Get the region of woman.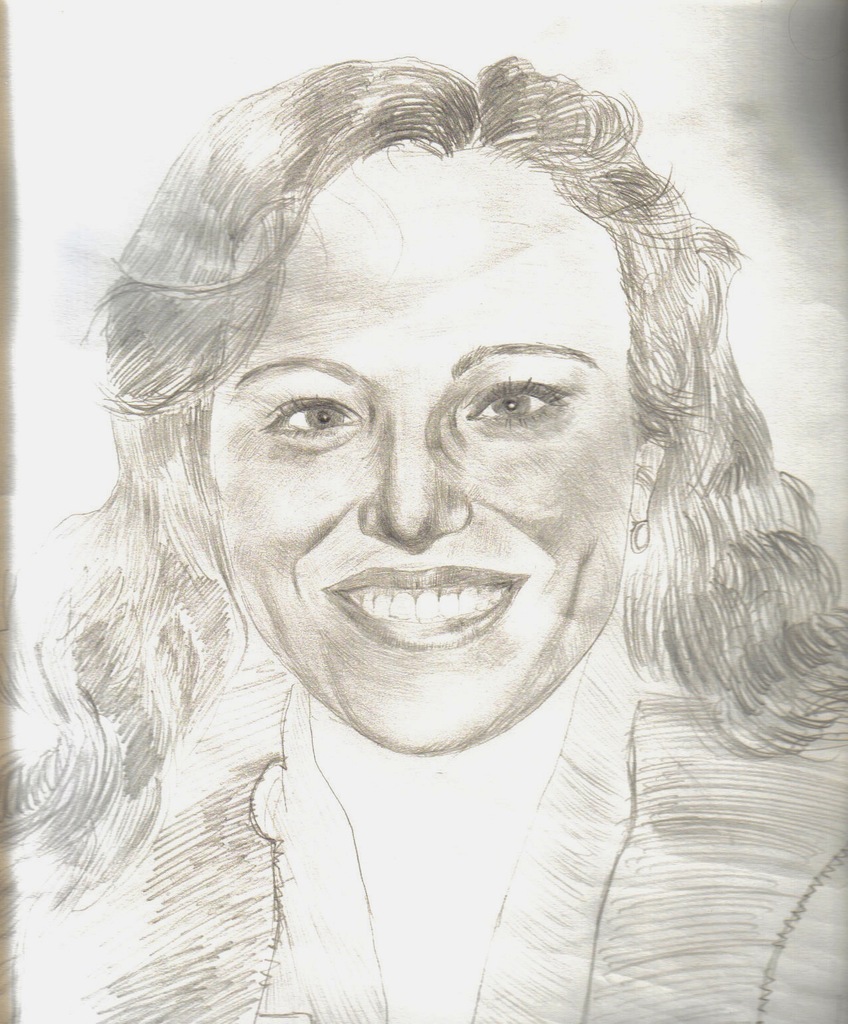
rect(0, 43, 844, 1023).
